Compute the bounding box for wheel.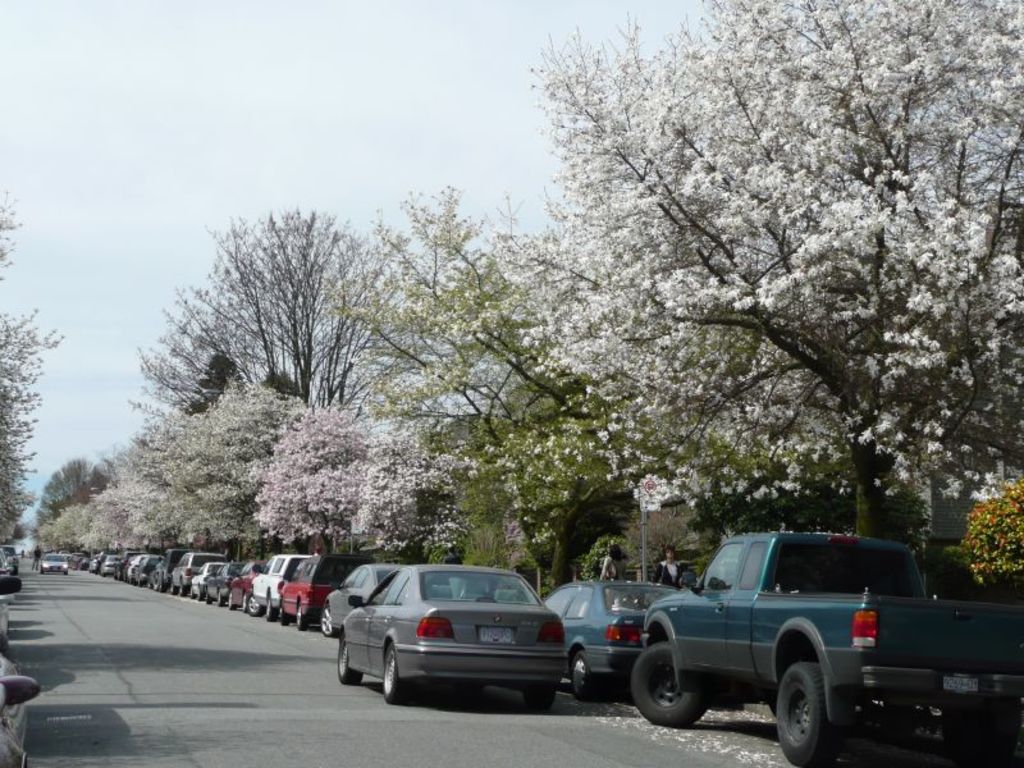
[776,664,842,767].
